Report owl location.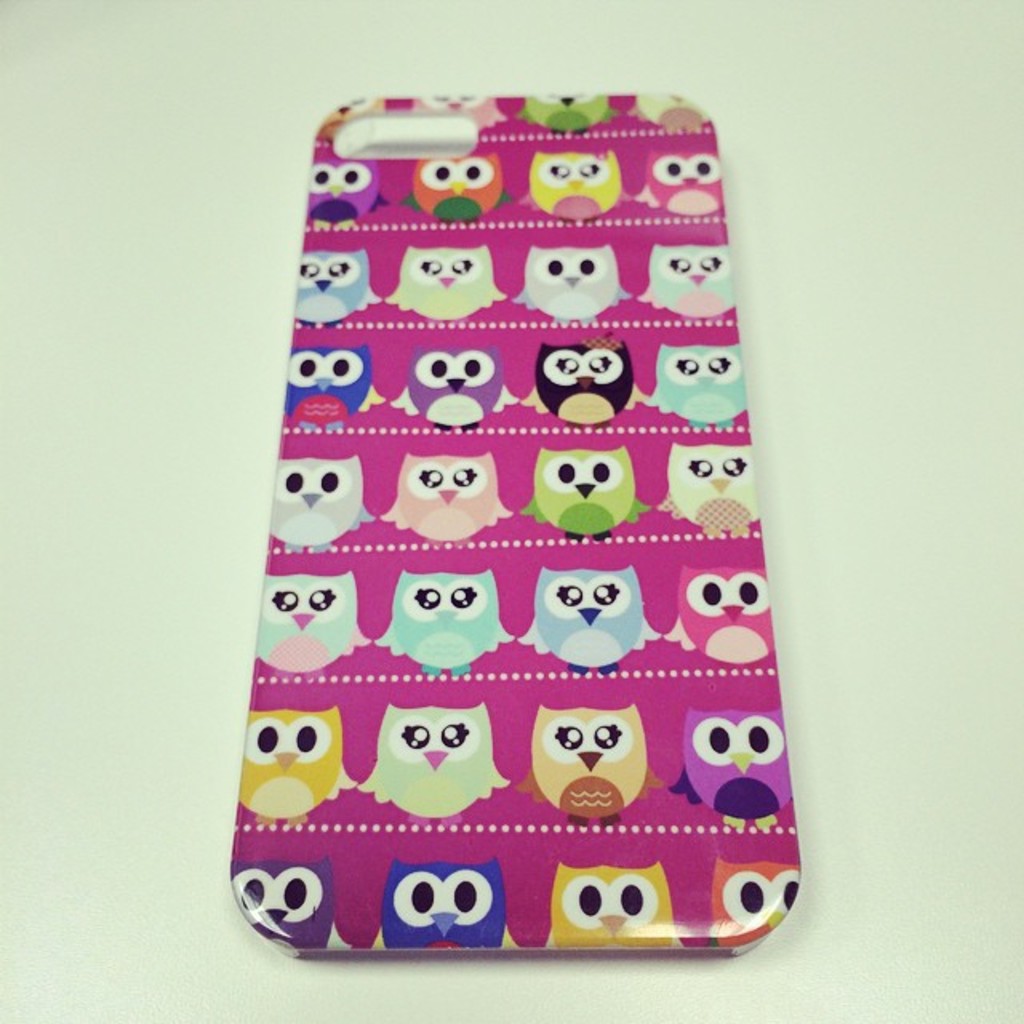
Report: 514, 563, 662, 675.
